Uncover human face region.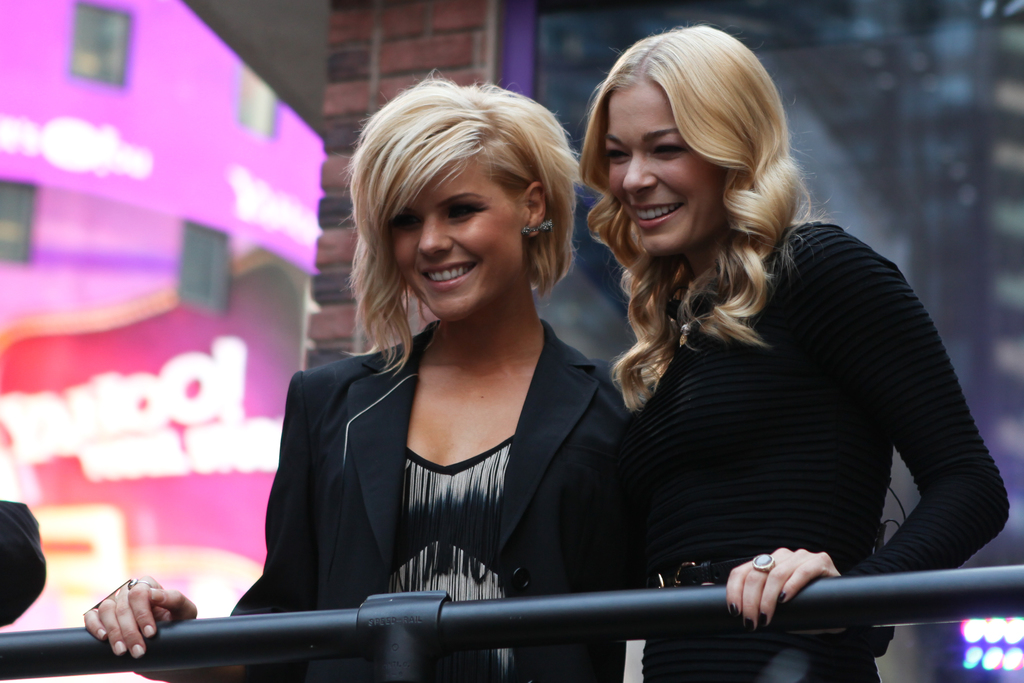
Uncovered: (x1=606, y1=81, x2=728, y2=256).
